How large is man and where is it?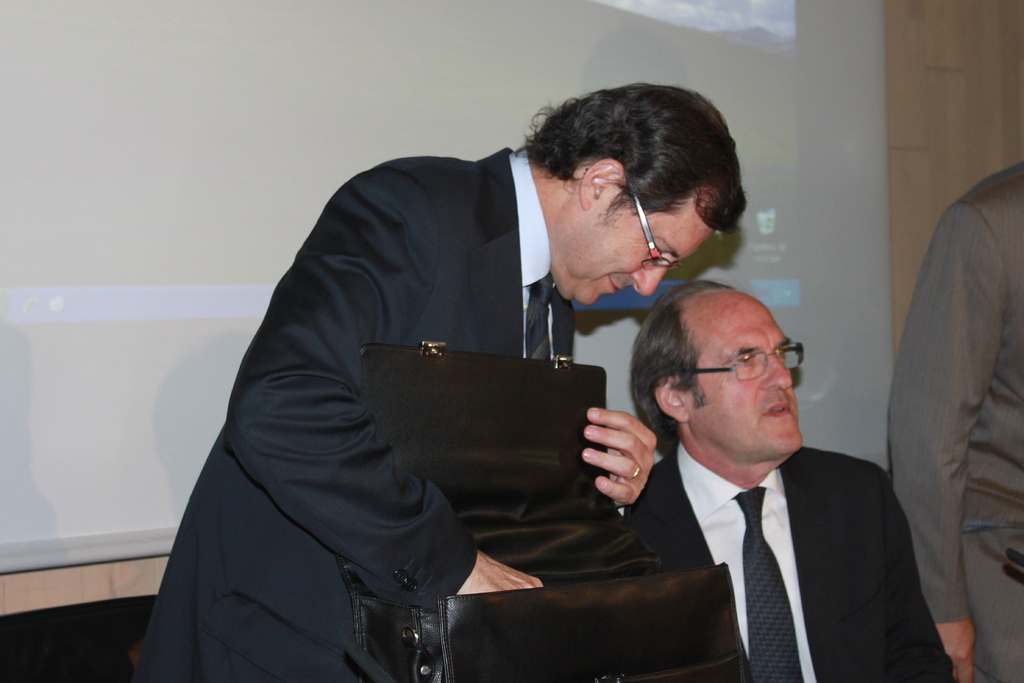
Bounding box: (left=620, top=274, right=957, bottom=682).
